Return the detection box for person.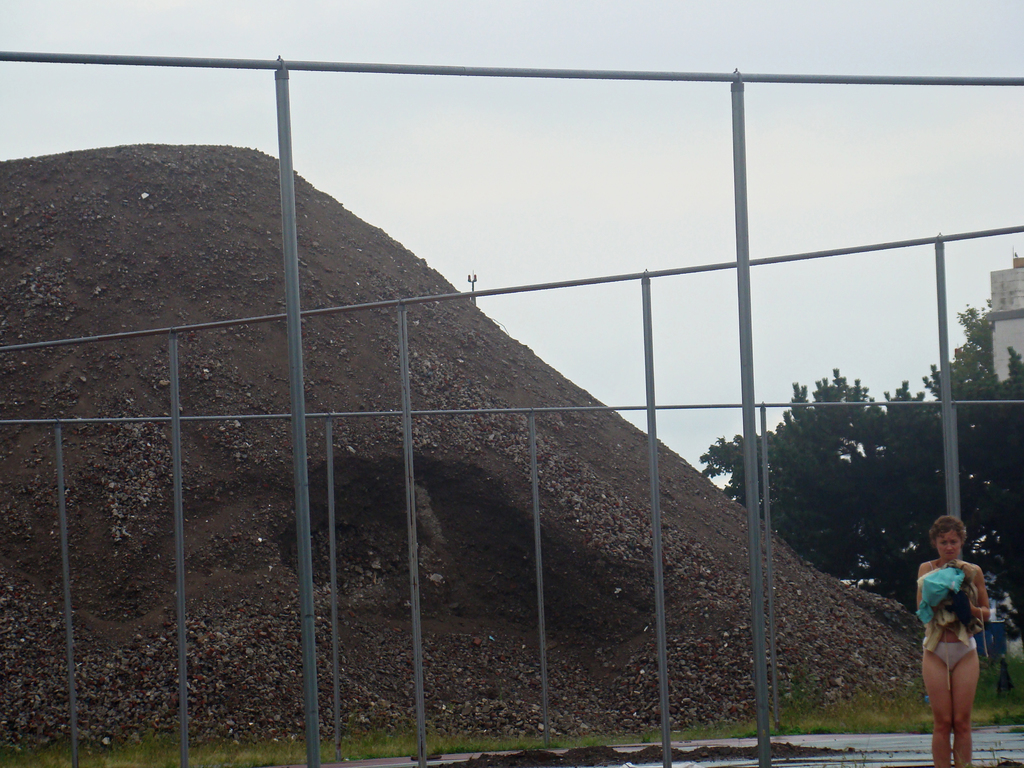
[left=916, top=519, right=1002, bottom=746].
